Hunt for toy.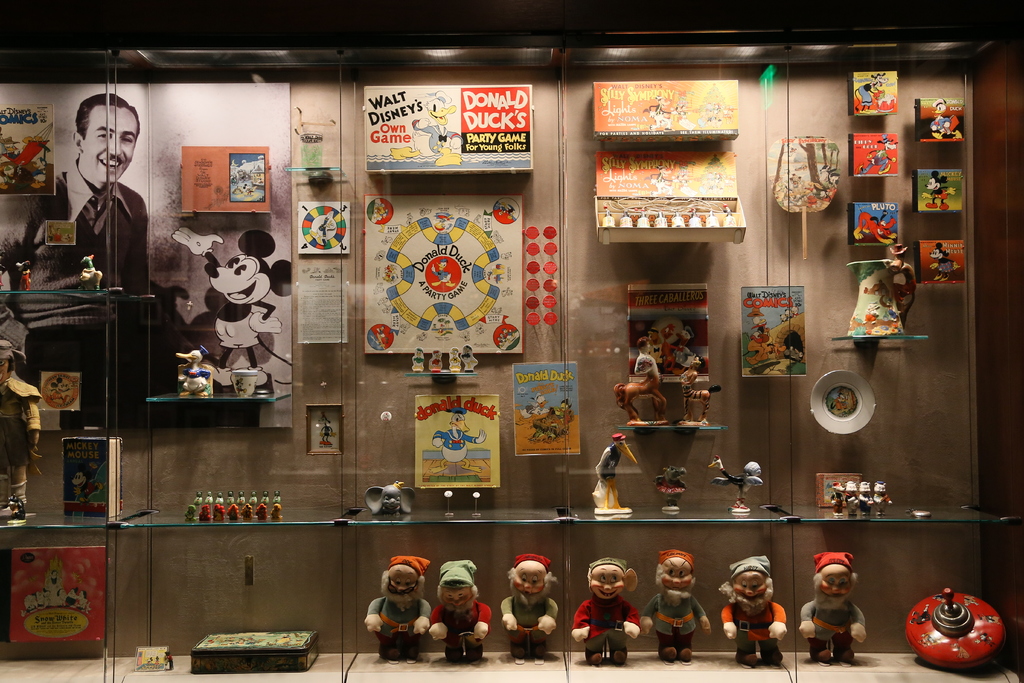
Hunted down at select_region(619, 349, 666, 428).
